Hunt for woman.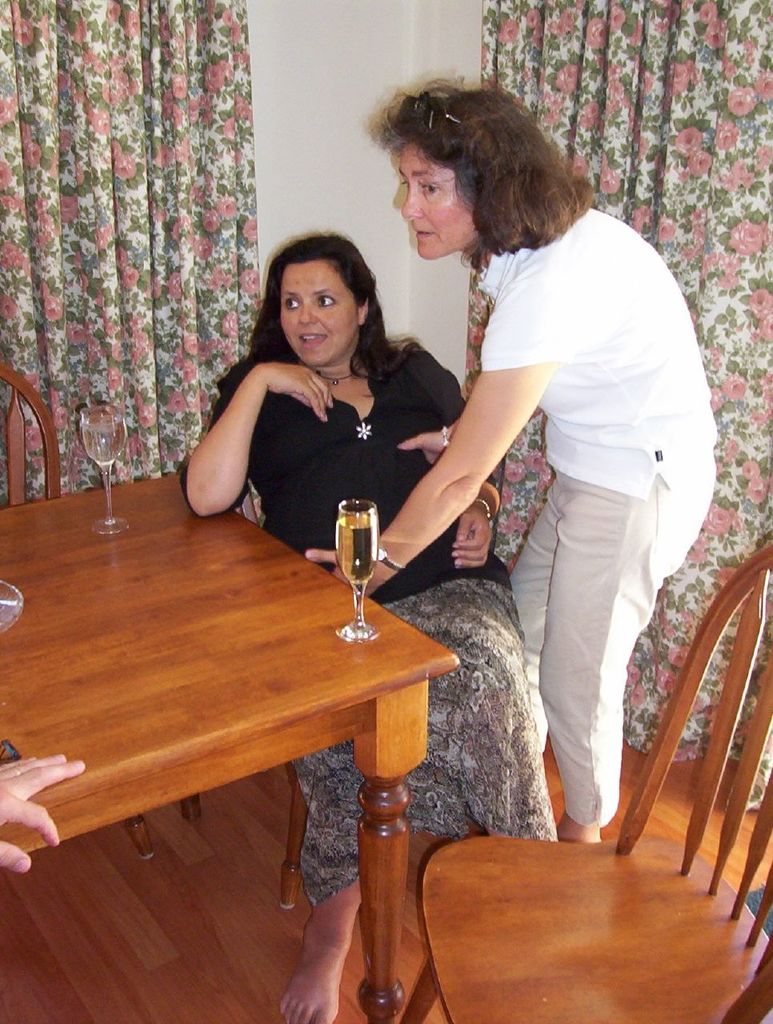
Hunted down at [178, 220, 579, 1023].
